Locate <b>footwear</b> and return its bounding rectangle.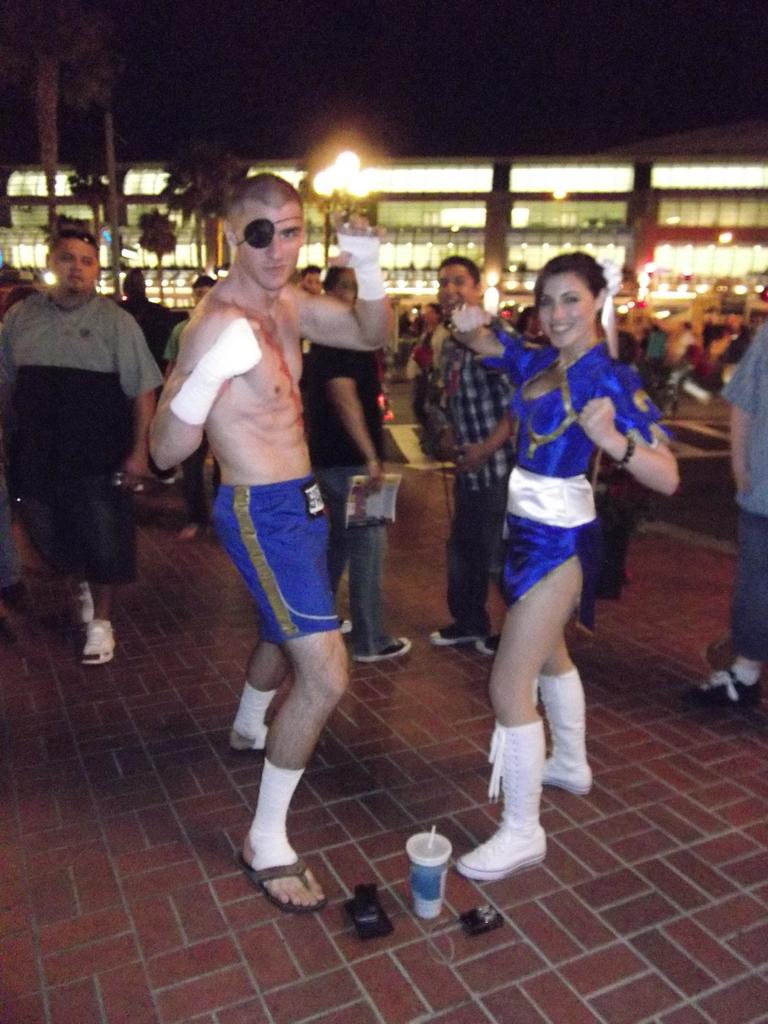
[left=236, top=742, right=273, bottom=760].
